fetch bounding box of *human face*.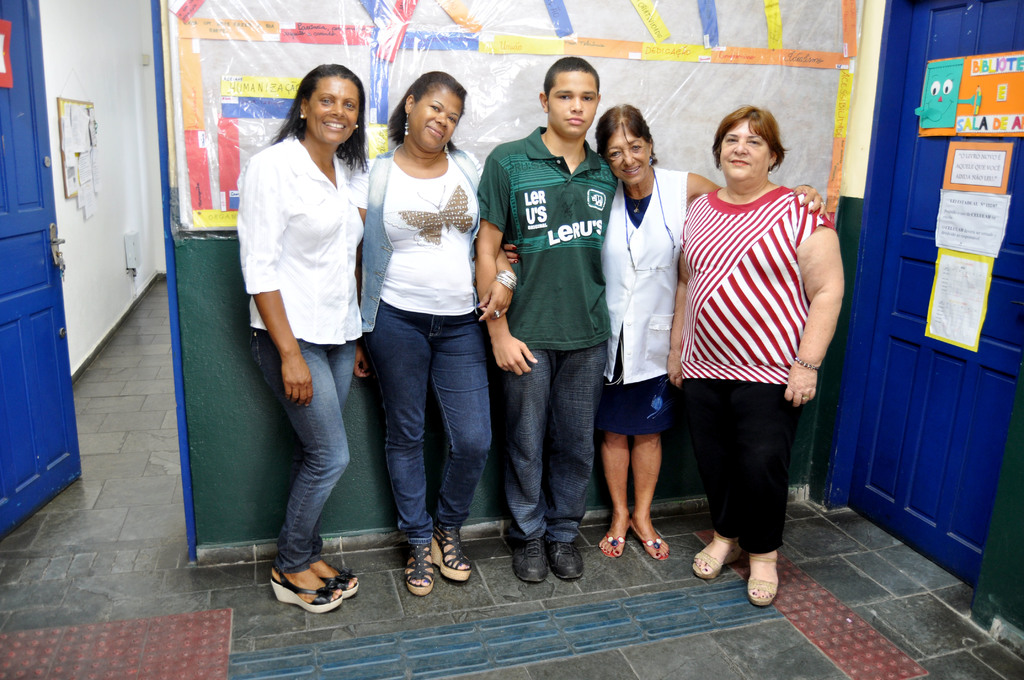
Bbox: [x1=410, y1=85, x2=462, y2=158].
